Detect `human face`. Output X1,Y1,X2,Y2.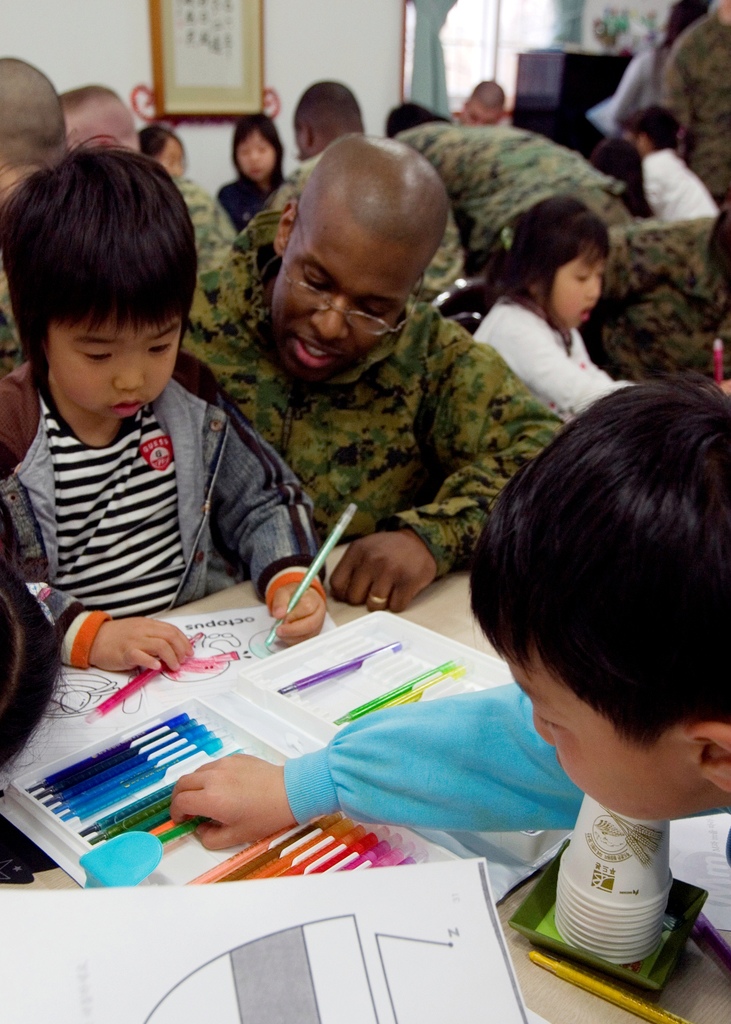
456,99,506,128.
